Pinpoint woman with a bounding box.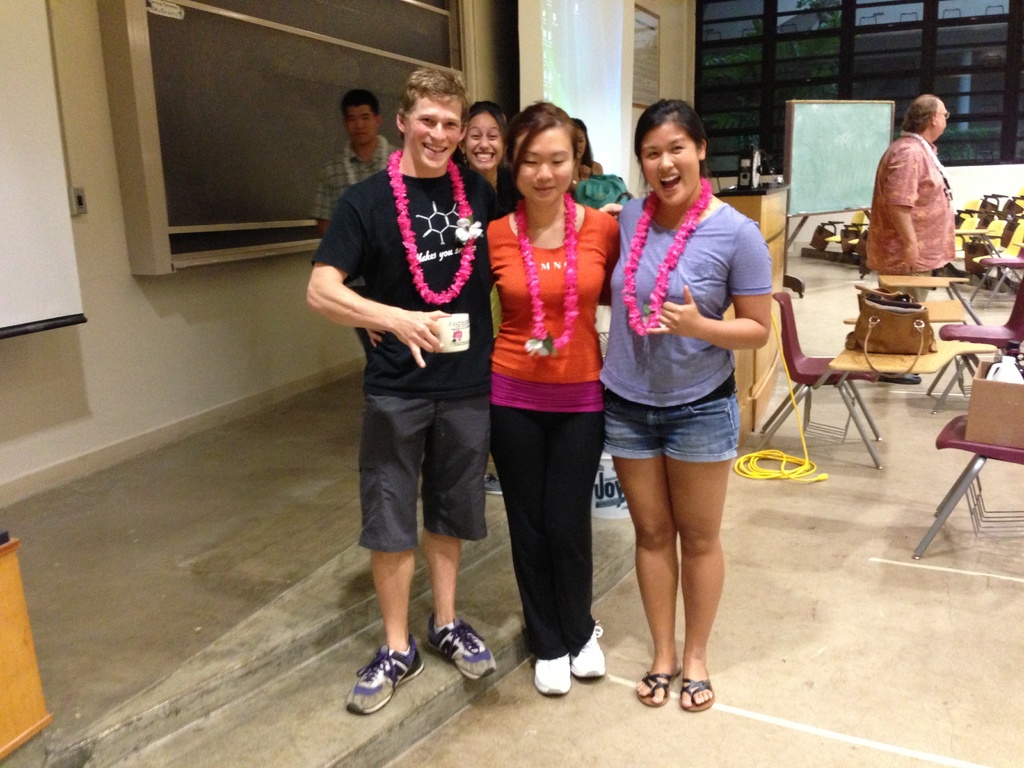
[left=614, top=99, right=773, bottom=723].
